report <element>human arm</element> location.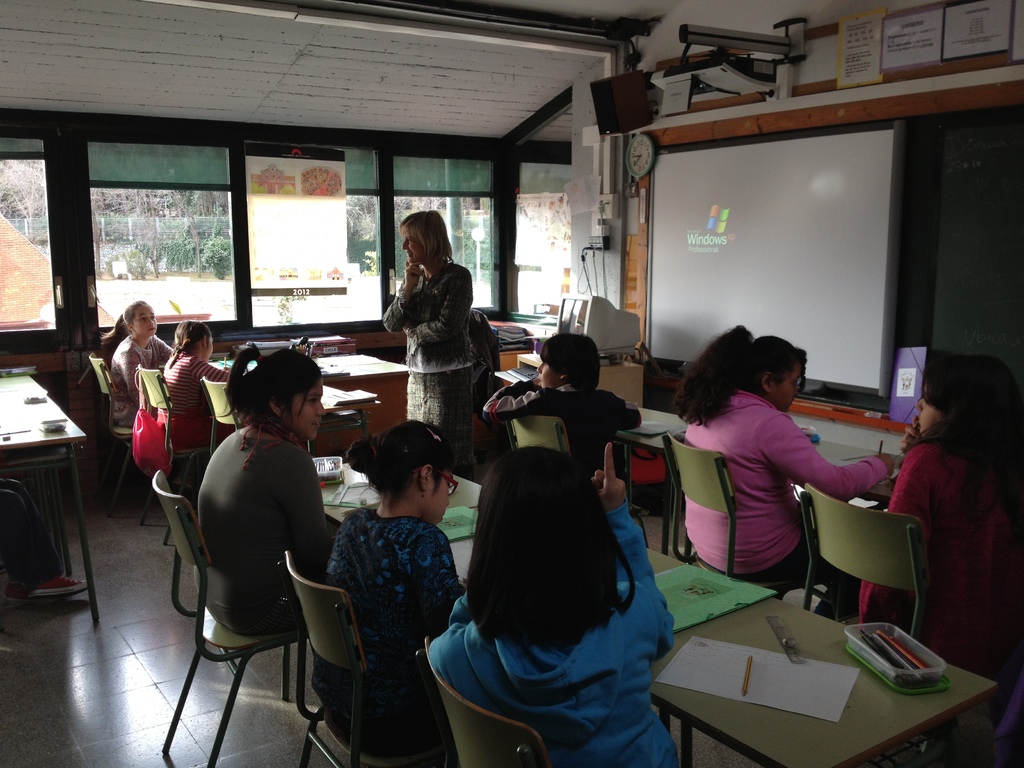
Report: BBox(623, 398, 636, 418).
